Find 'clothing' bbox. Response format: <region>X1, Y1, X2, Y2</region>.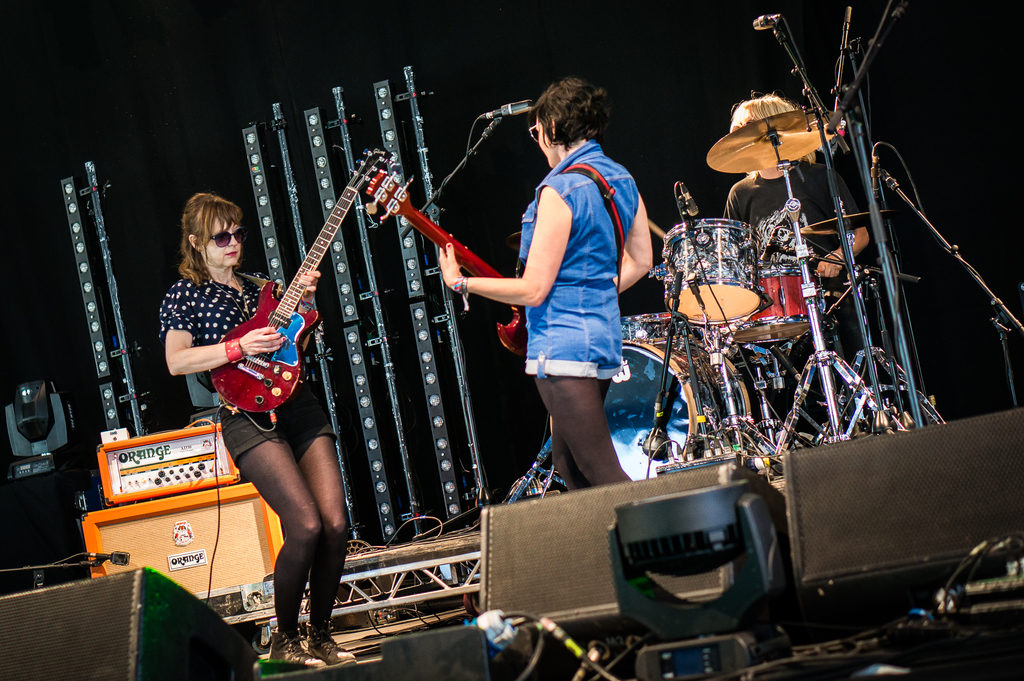
<region>159, 272, 333, 468</region>.
